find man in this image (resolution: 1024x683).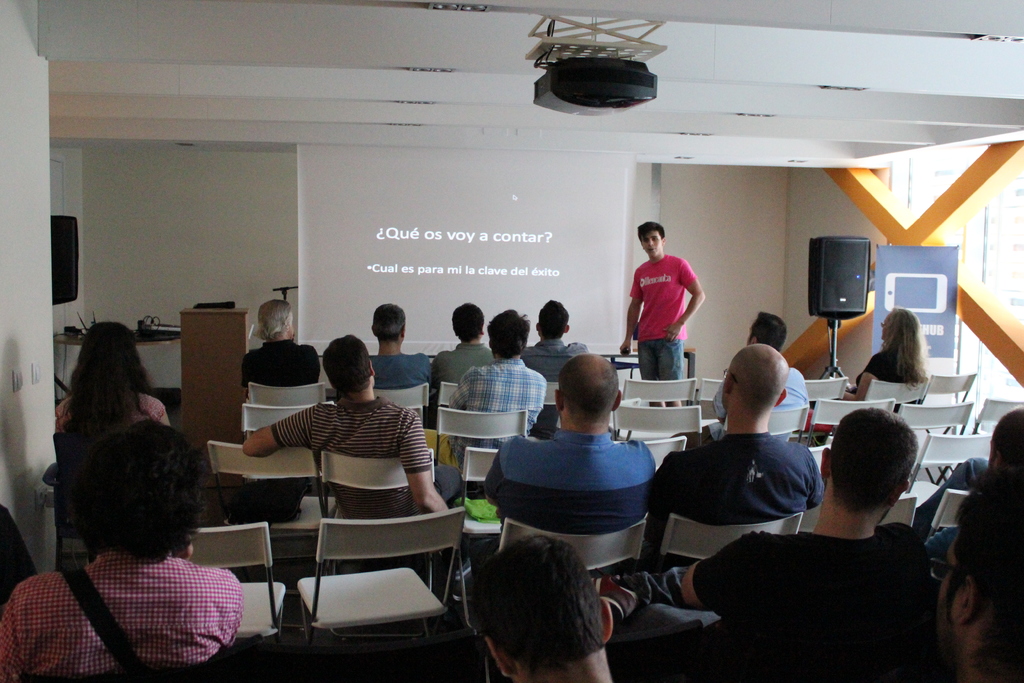
368/302/425/391.
